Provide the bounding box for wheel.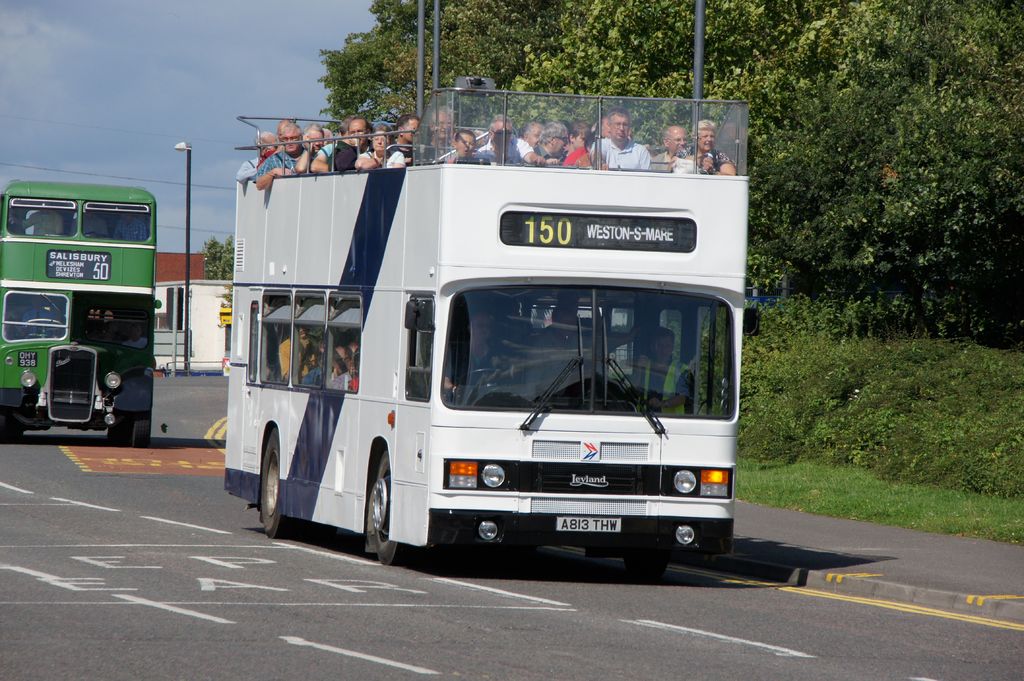
pyautogui.locateOnScreen(624, 554, 666, 572).
